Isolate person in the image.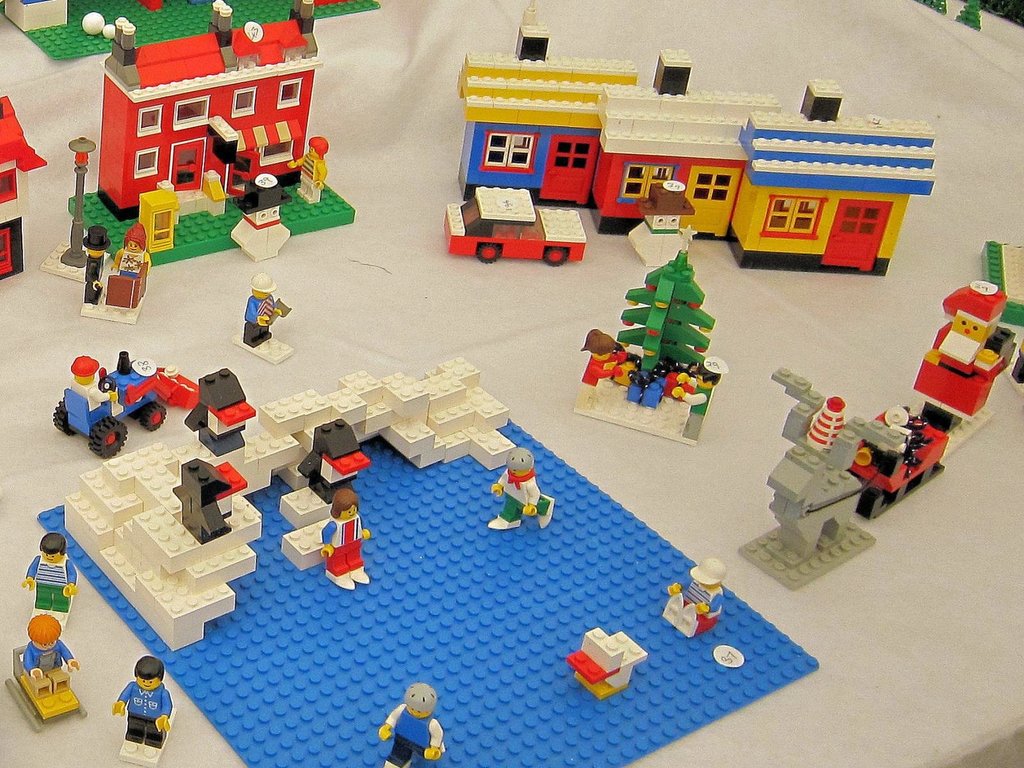
Isolated region: 668/361/723/420.
